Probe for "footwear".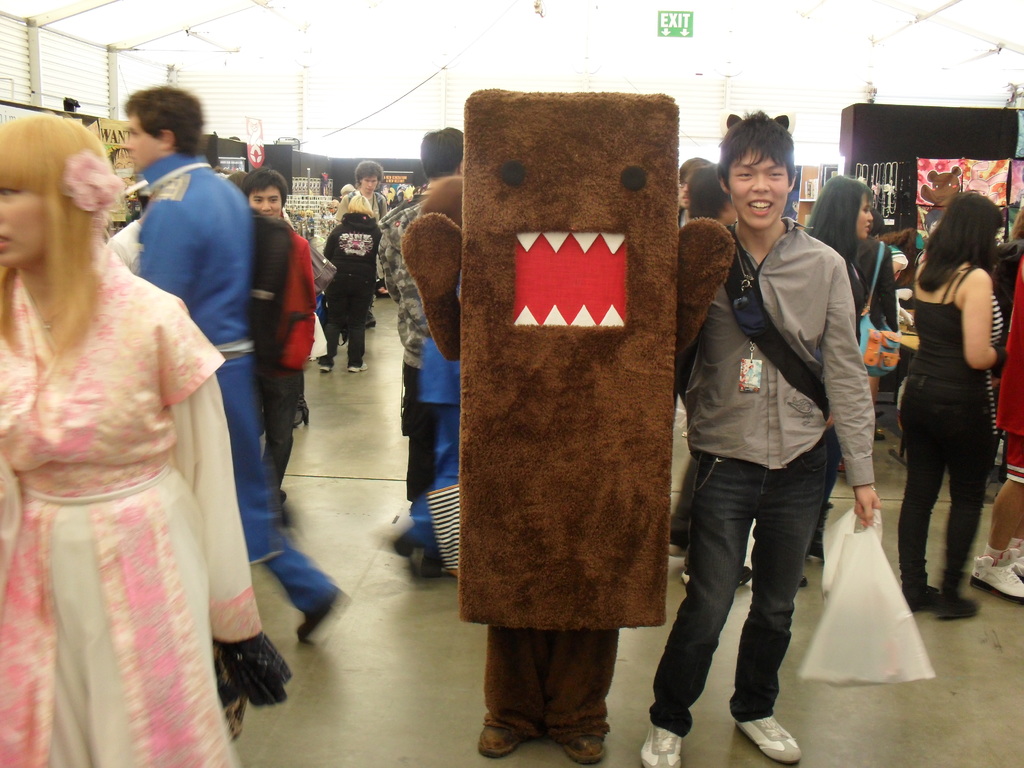
Probe result: Rect(319, 358, 340, 373).
